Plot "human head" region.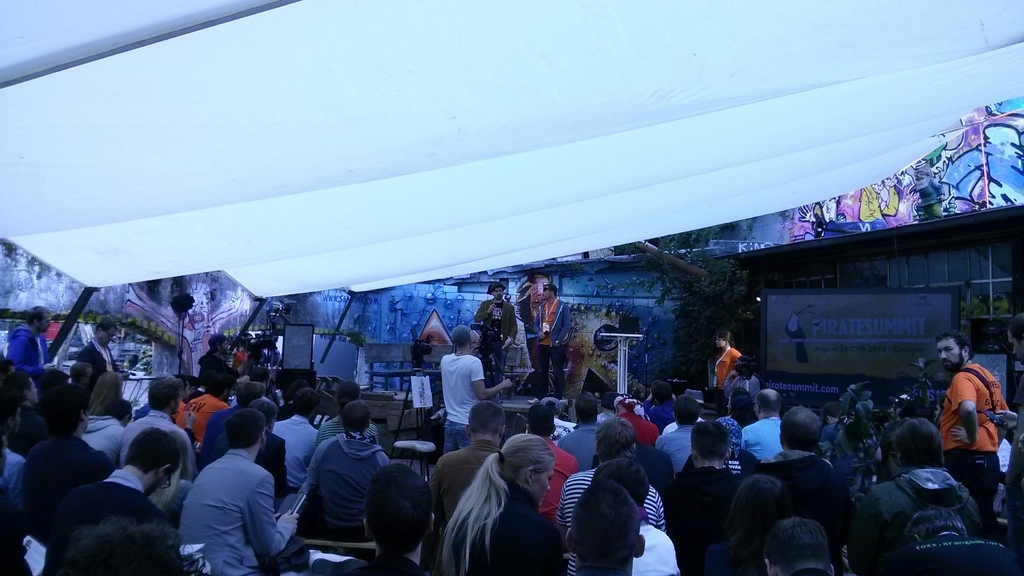
Plotted at 341/400/372/433.
